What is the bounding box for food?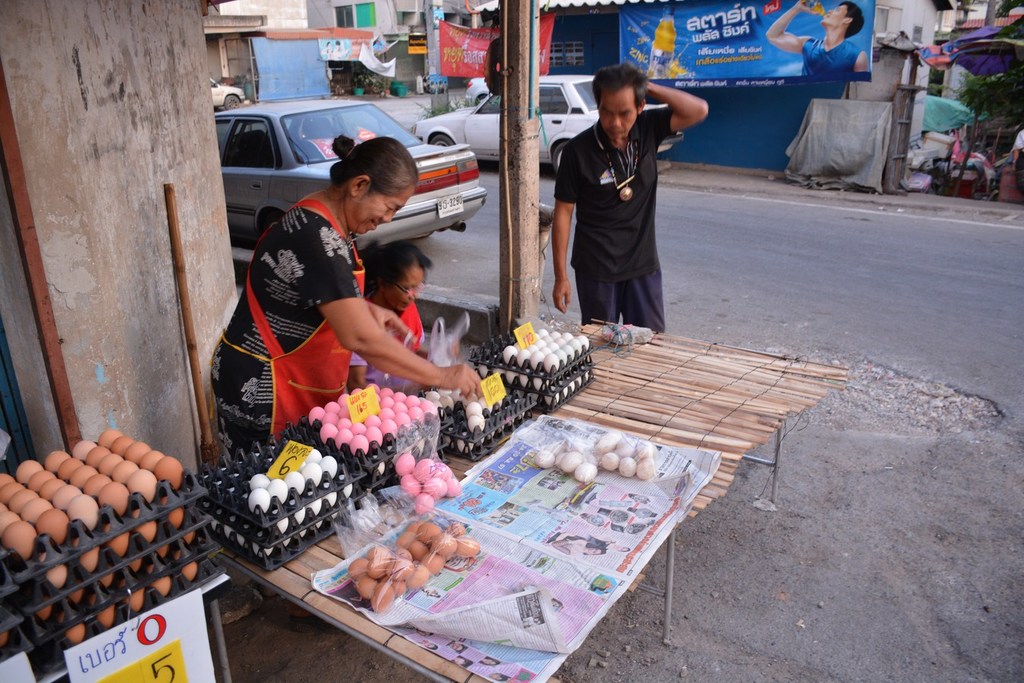
[419, 384, 501, 452].
